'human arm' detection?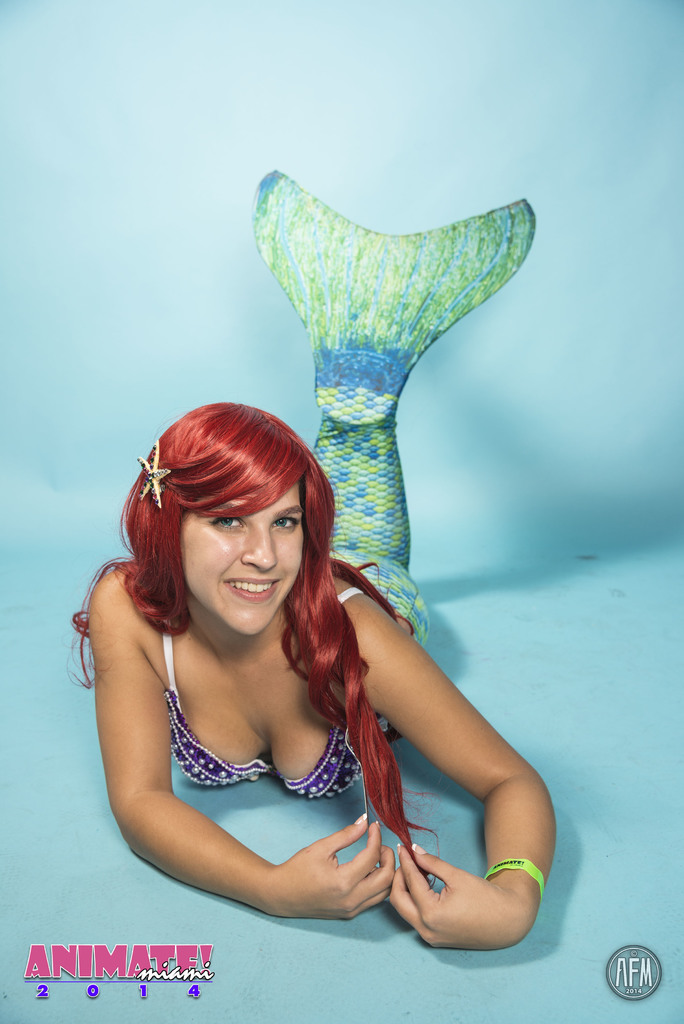
select_region(343, 590, 560, 955)
